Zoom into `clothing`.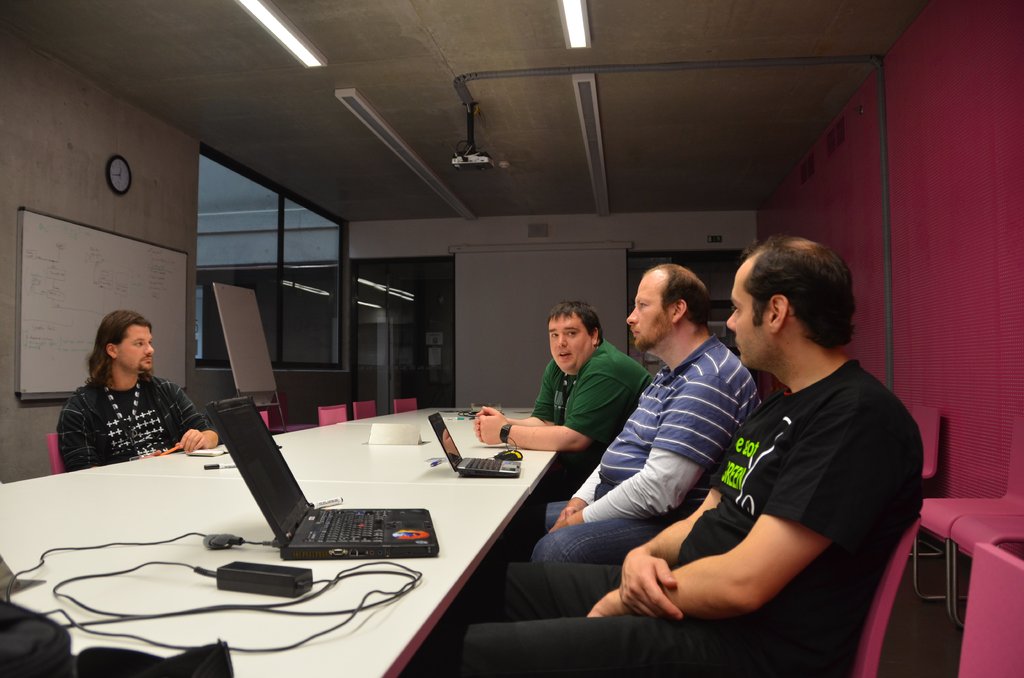
Zoom target: locate(533, 344, 756, 563).
